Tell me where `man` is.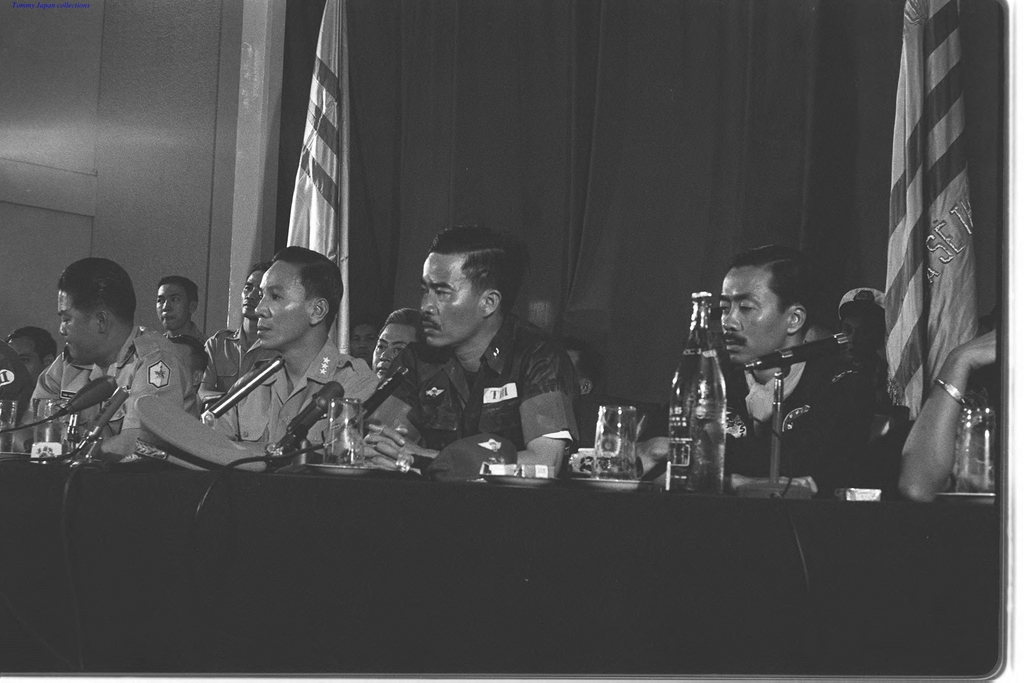
`man` is at <box>323,224,579,483</box>.
